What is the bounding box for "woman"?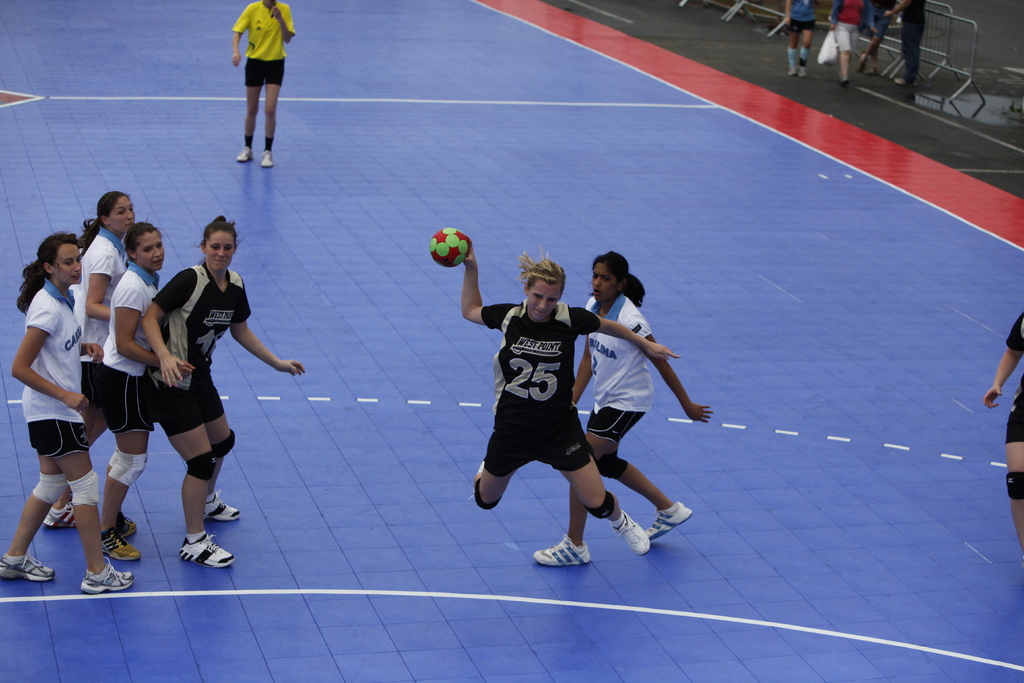
460:236:681:552.
